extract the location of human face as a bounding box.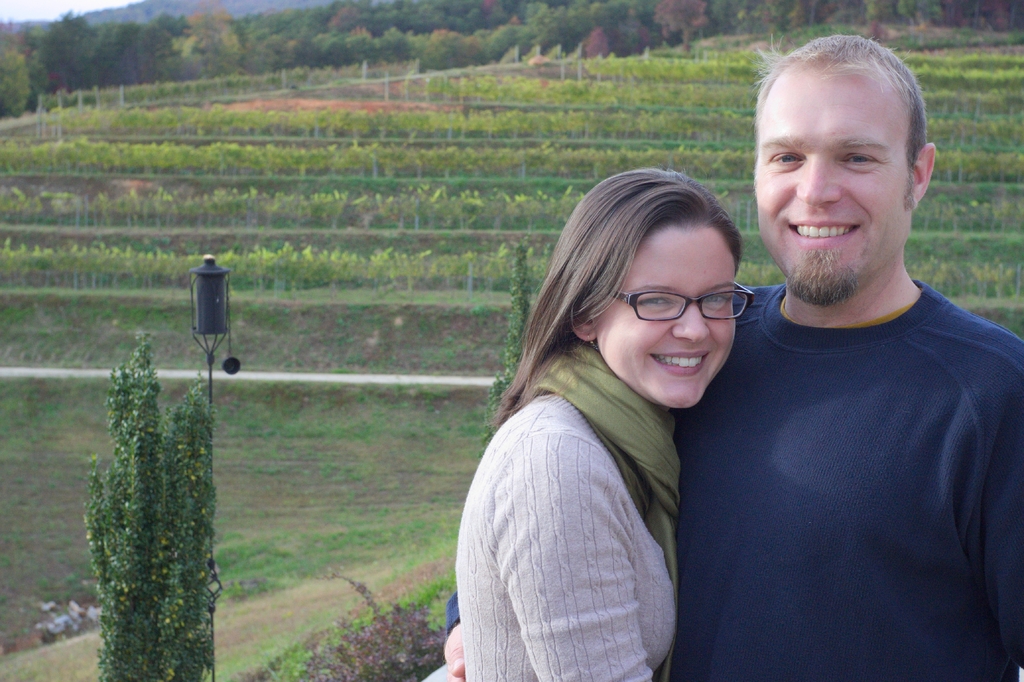
{"left": 756, "top": 70, "right": 912, "bottom": 300}.
